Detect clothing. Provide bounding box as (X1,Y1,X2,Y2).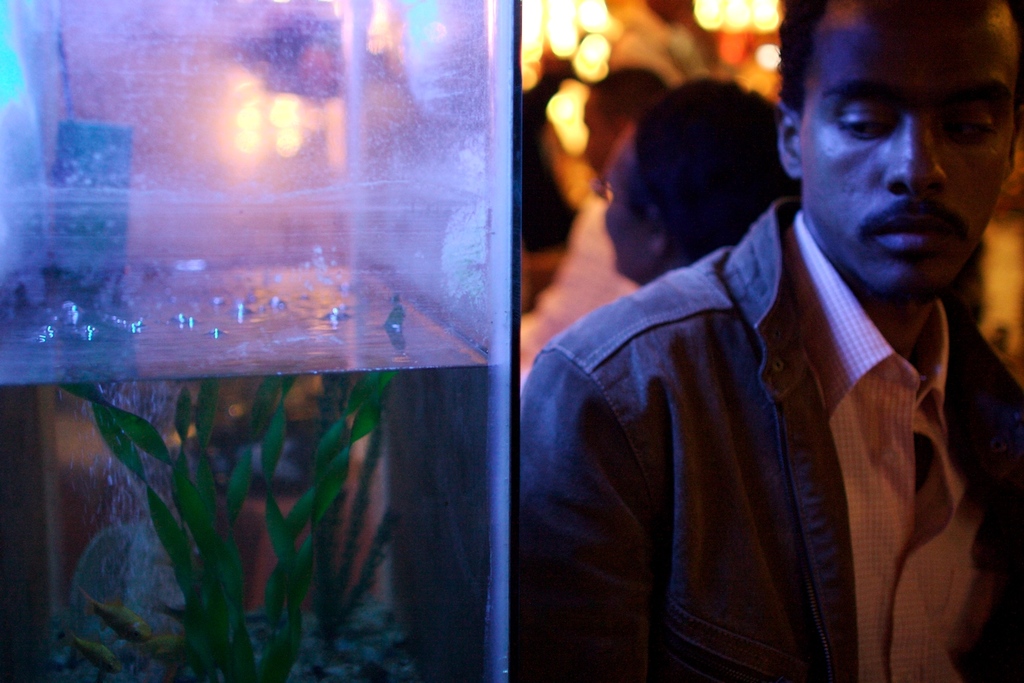
(516,186,651,359).
